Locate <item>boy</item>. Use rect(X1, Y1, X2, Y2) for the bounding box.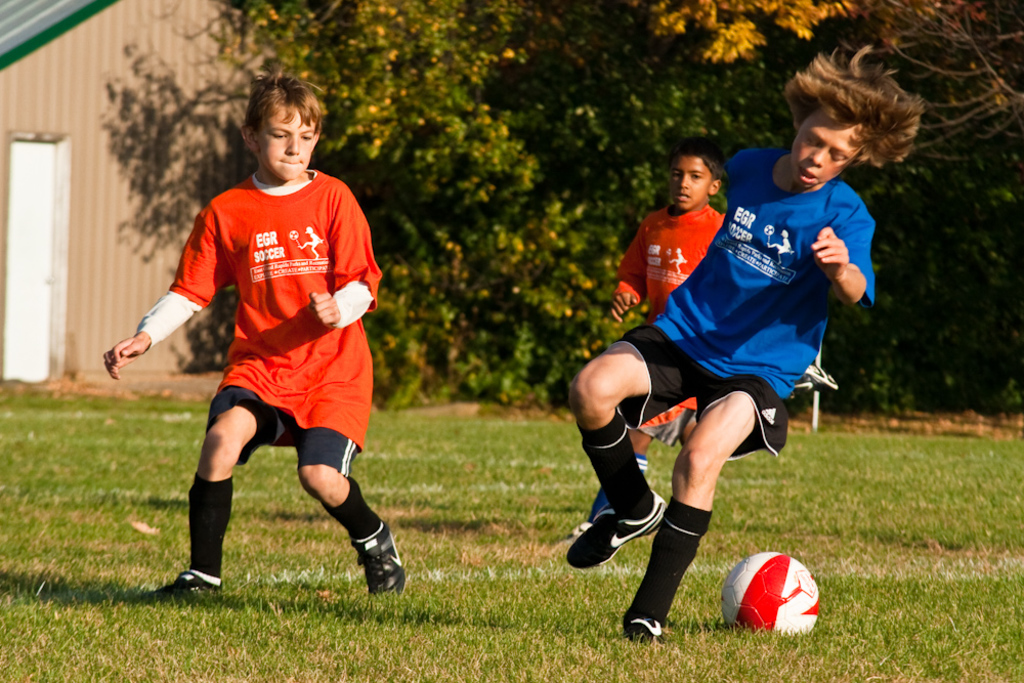
rect(102, 78, 412, 608).
